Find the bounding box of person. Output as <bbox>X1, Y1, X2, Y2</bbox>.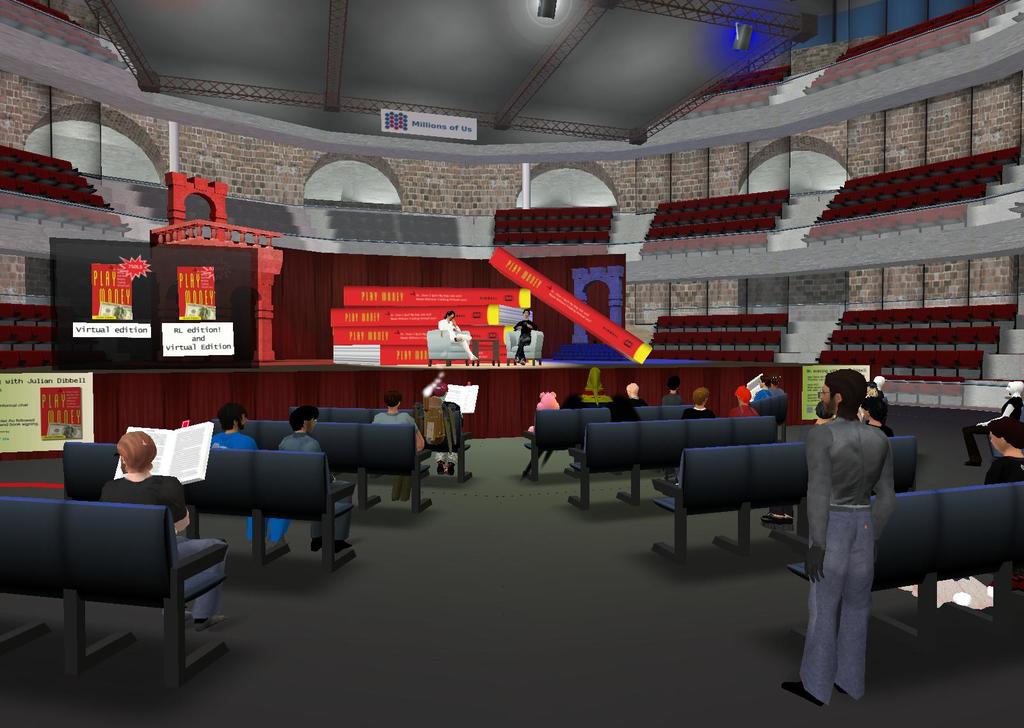
<bbox>440, 301, 479, 363</bbox>.
